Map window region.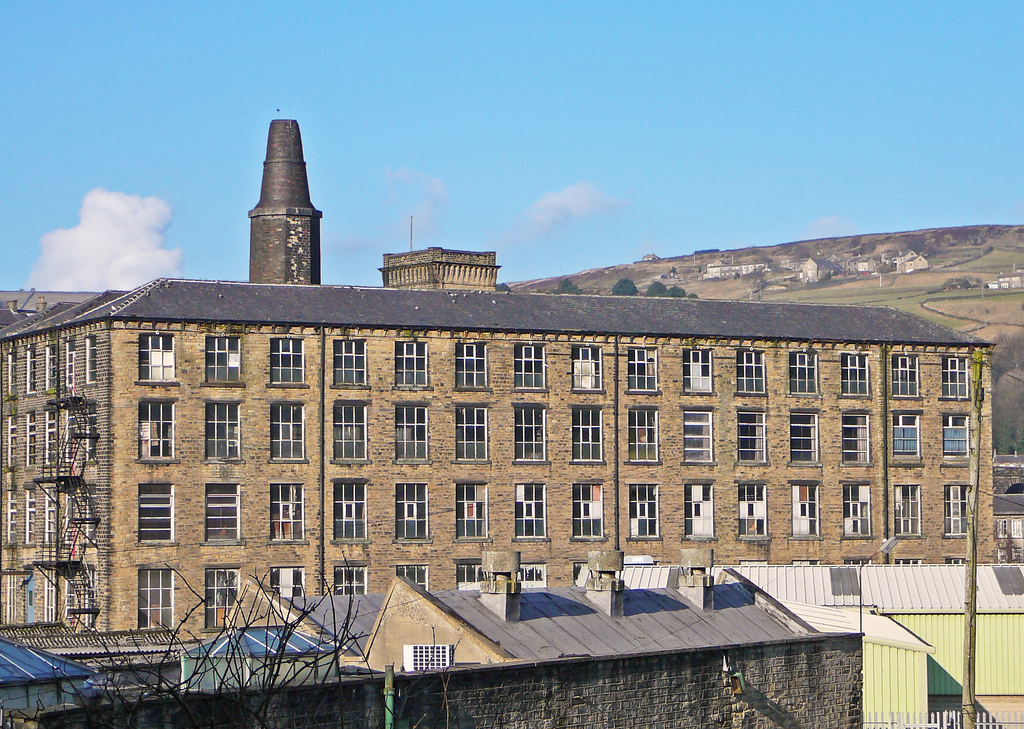
Mapped to (63, 343, 77, 385).
